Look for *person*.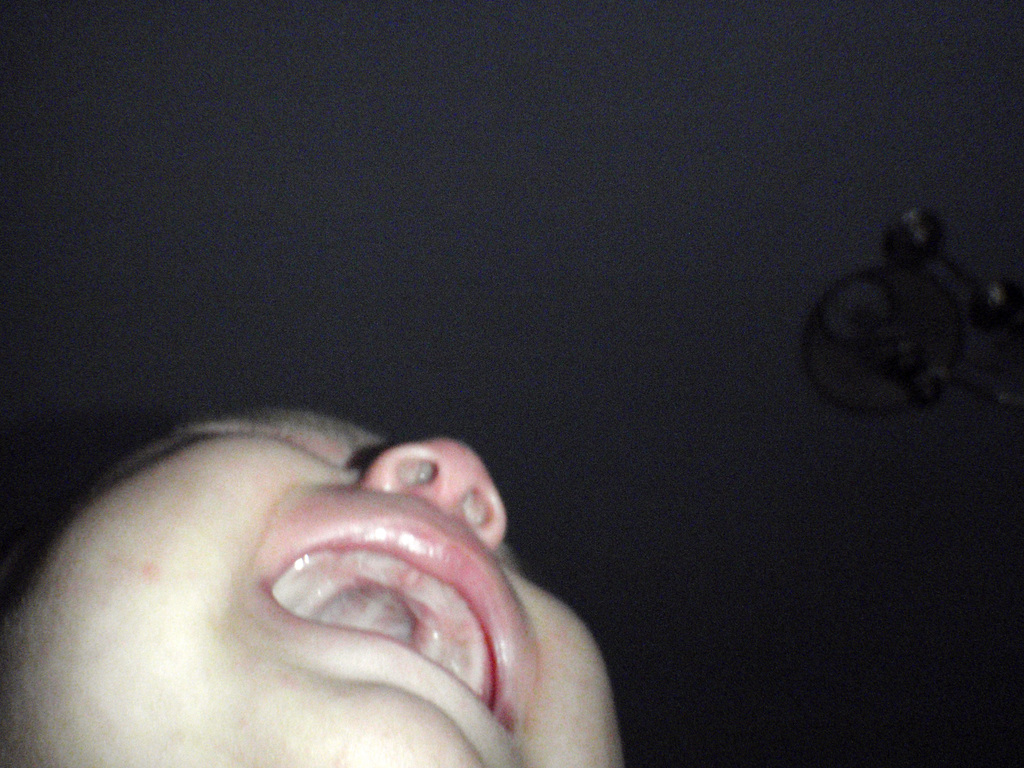
Found: select_region(0, 406, 630, 767).
